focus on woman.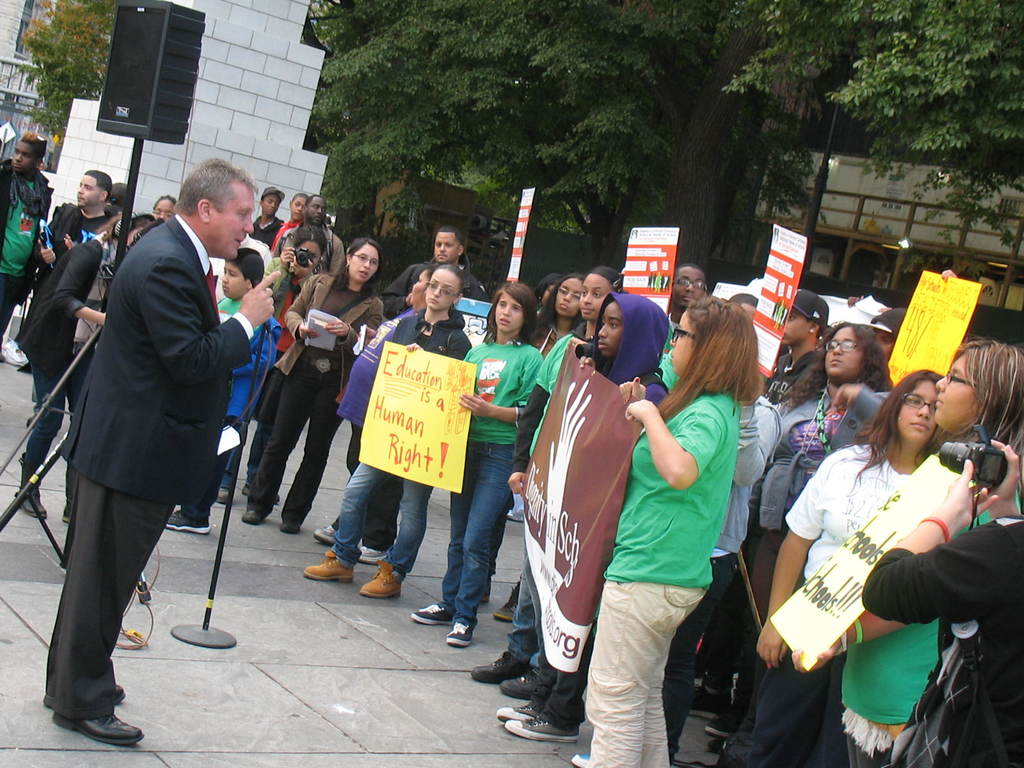
Focused at bbox=(515, 267, 593, 383).
